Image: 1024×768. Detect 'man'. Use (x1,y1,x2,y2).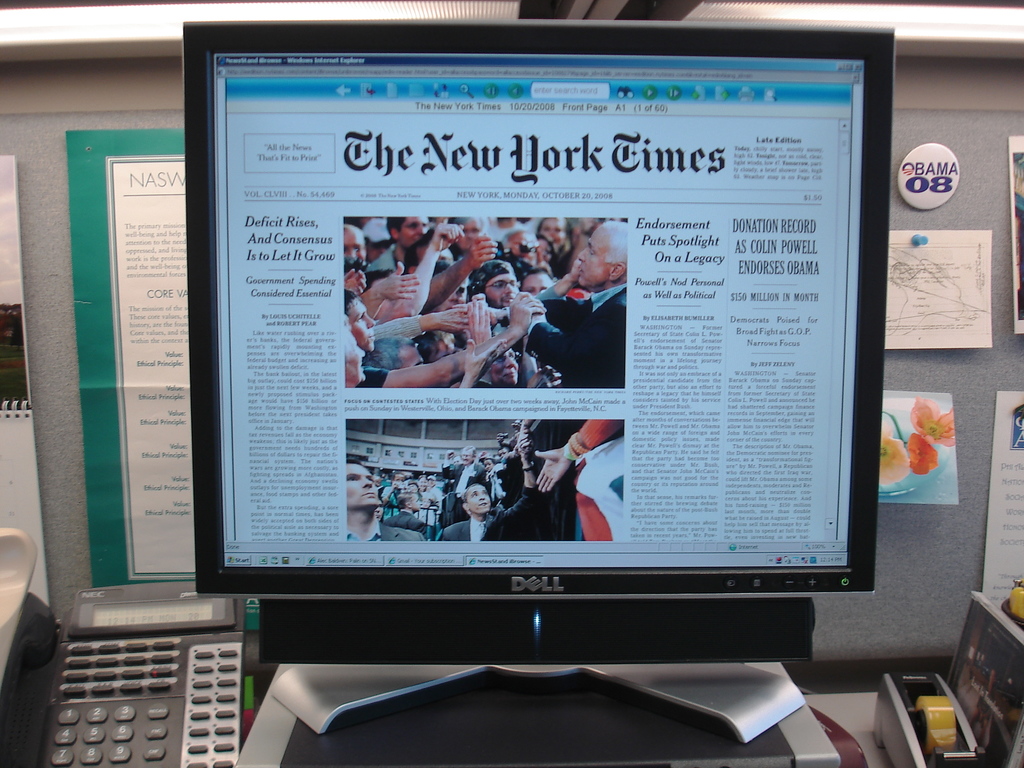
(344,229,358,260).
